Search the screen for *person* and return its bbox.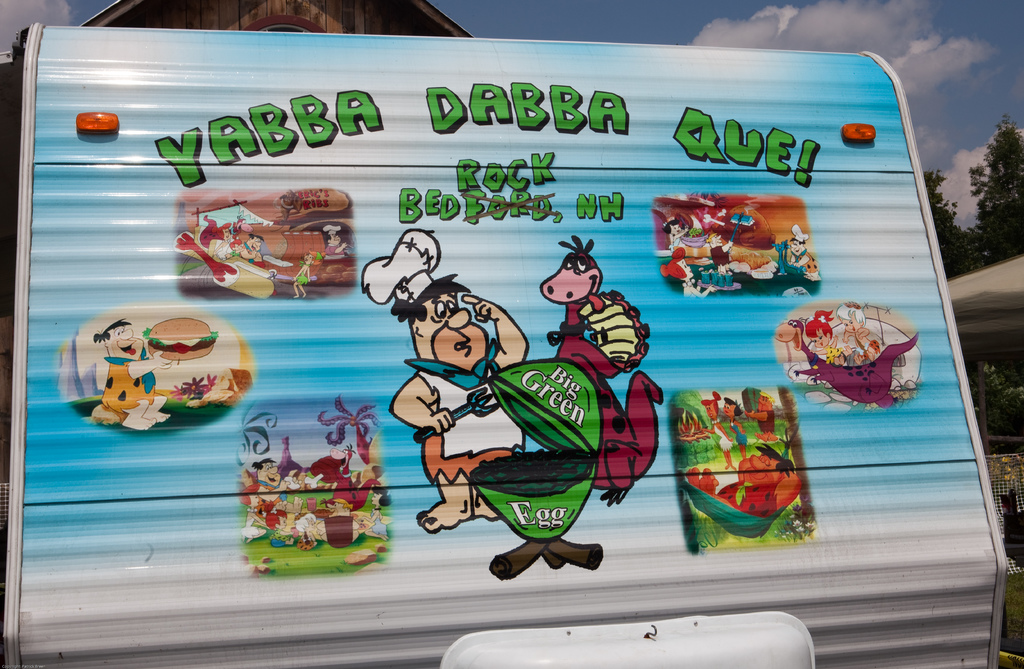
Found: x1=659, y1=244, x2=717, y2=300.
